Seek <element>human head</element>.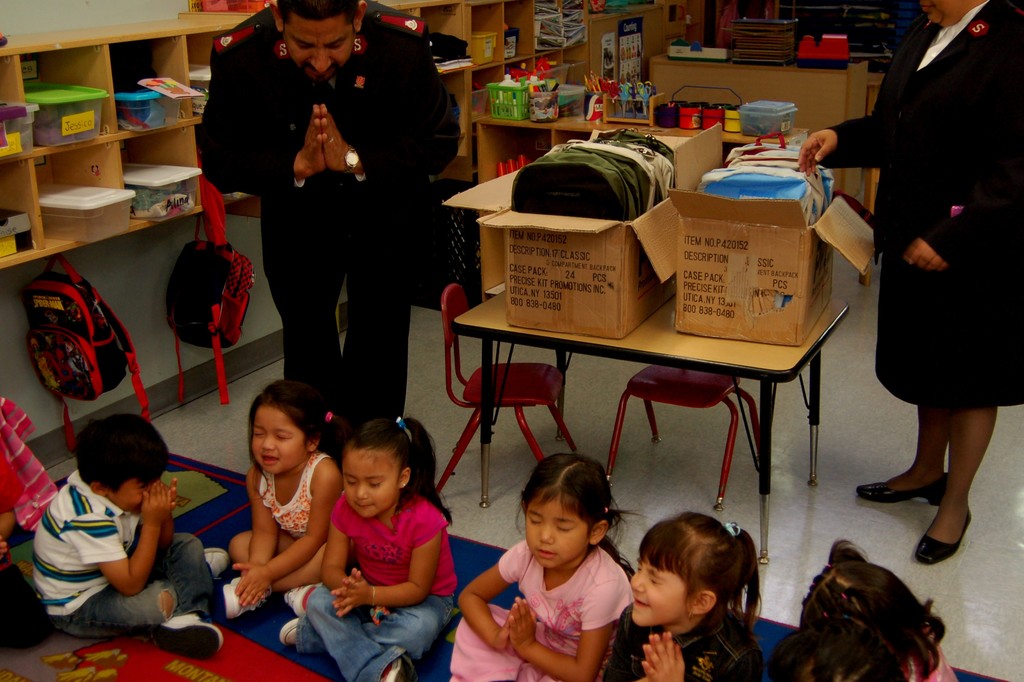
region(624, 524, 771, 653).
